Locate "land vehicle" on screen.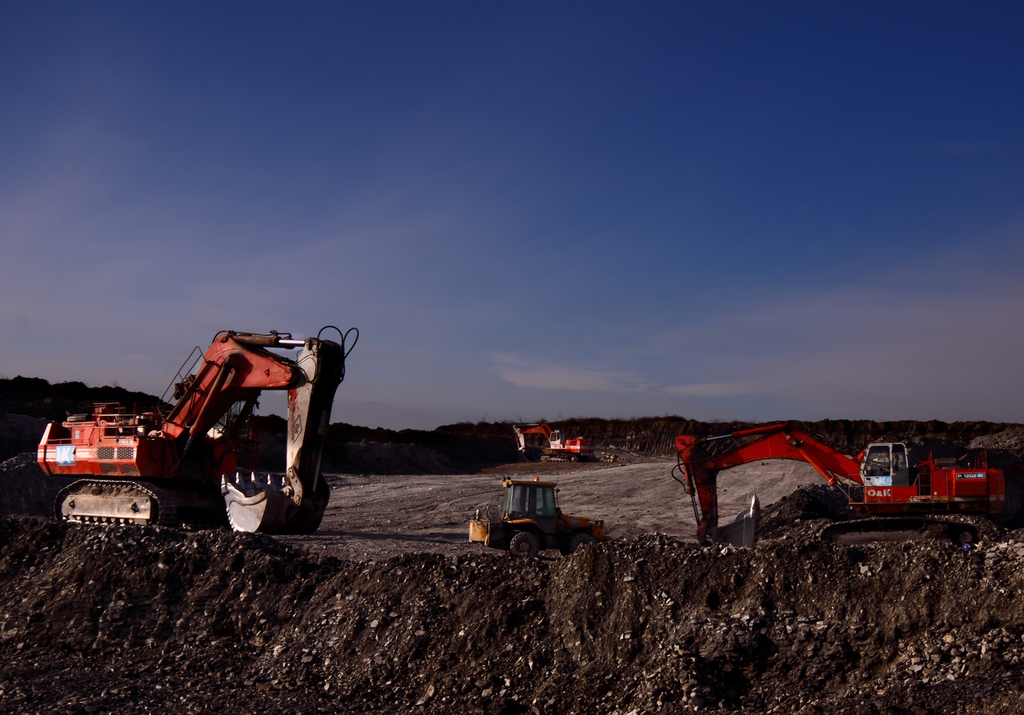
On screen at bbox=[463, 481, 607, 555].
